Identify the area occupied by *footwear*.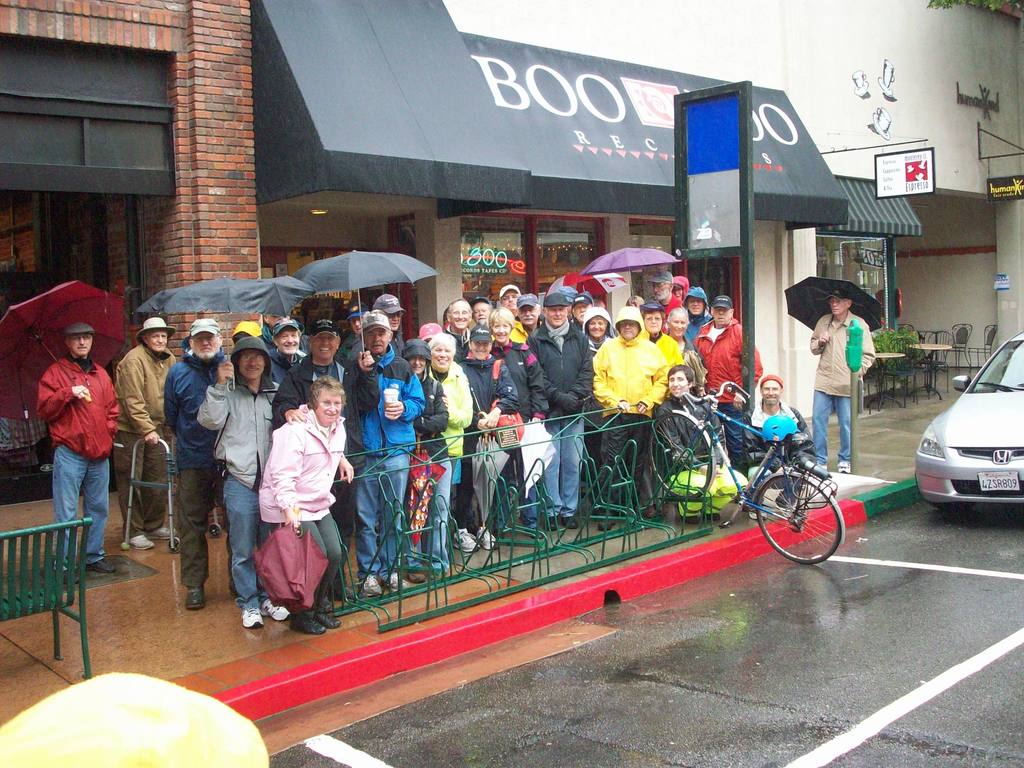
Area: Rect(364, 570, 380, 595).
